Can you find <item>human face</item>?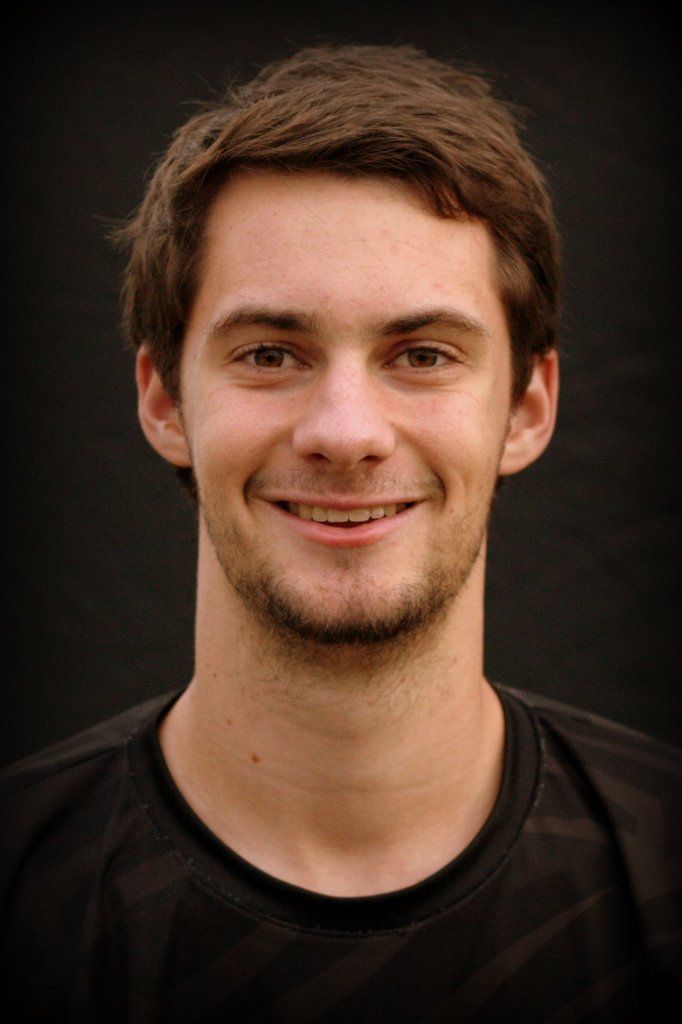
Yes, bounding box: locate(179, 175, 510, 637).
